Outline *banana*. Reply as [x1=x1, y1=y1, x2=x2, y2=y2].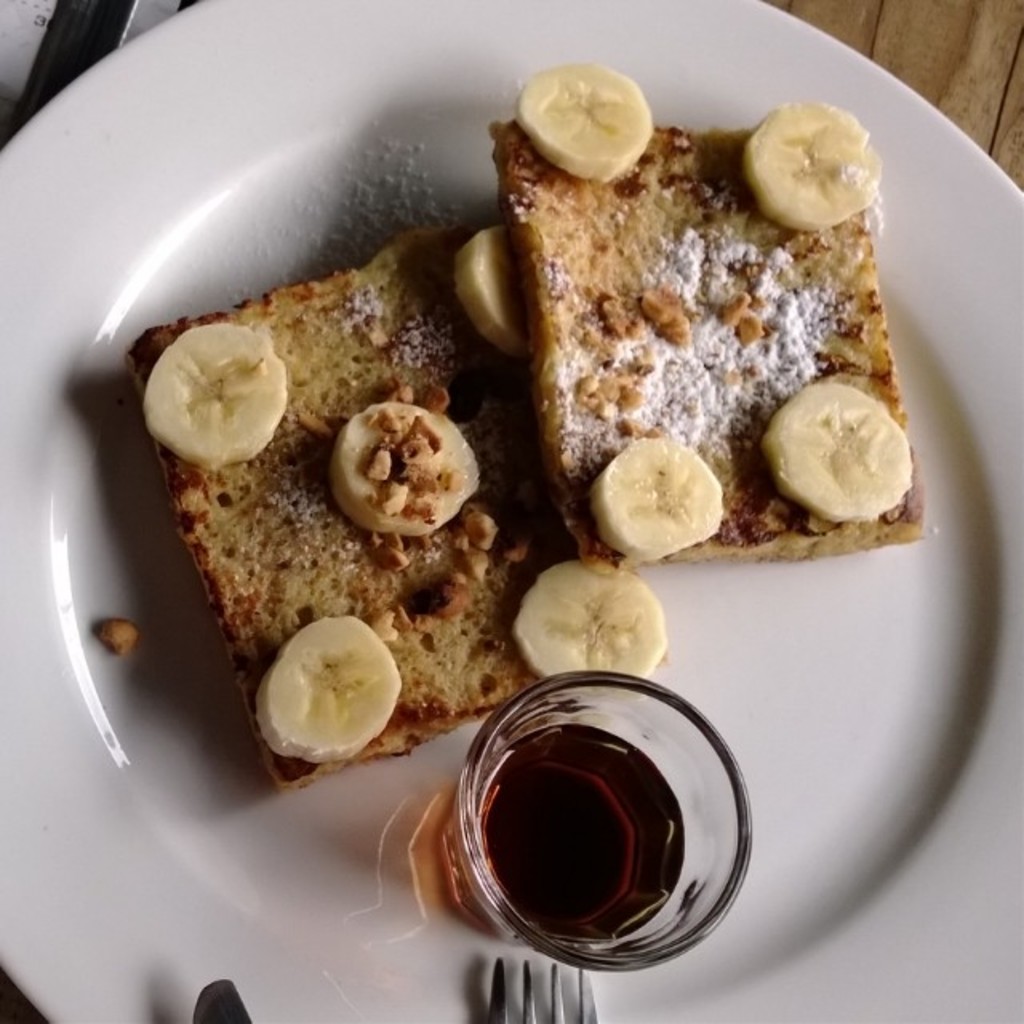
[x1=763, y1=384, x2=912, y2=525].
